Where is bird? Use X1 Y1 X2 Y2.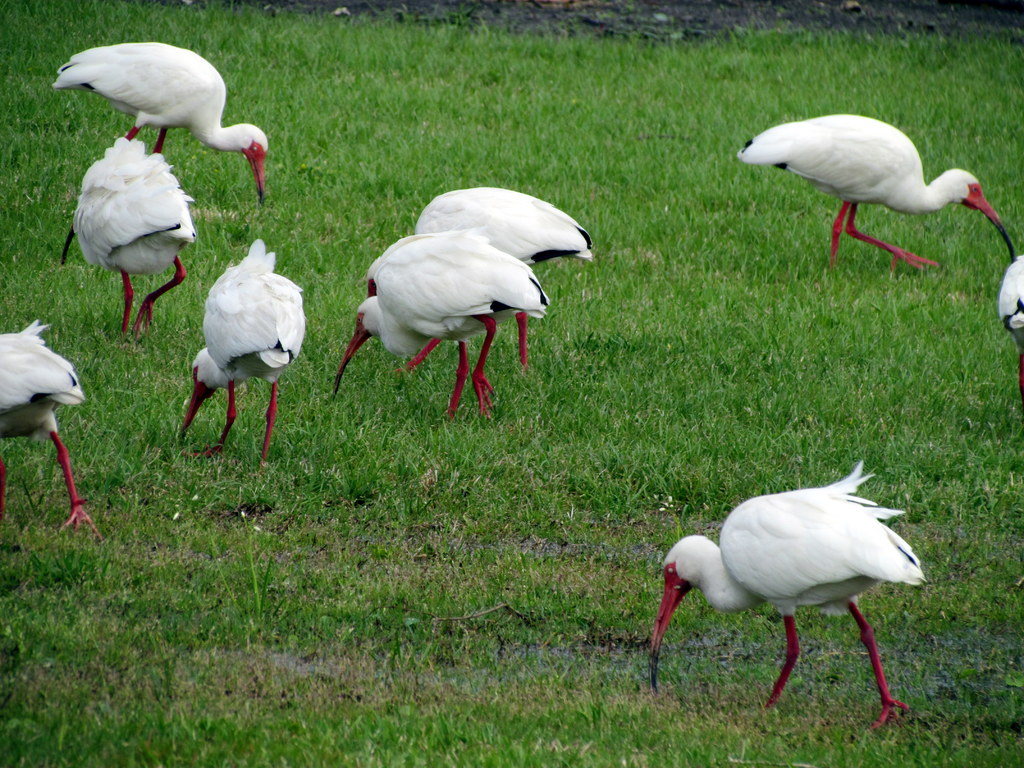
51 115 221 348.
